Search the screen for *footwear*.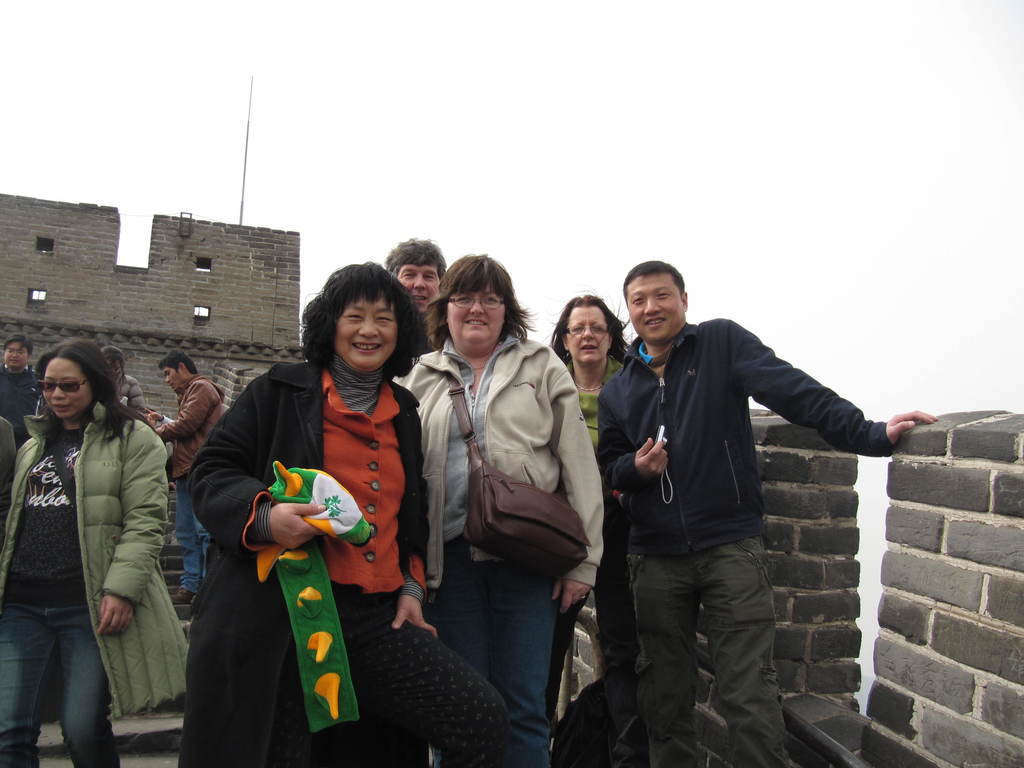
Found at bbox=(168, 589, 189, 609).
